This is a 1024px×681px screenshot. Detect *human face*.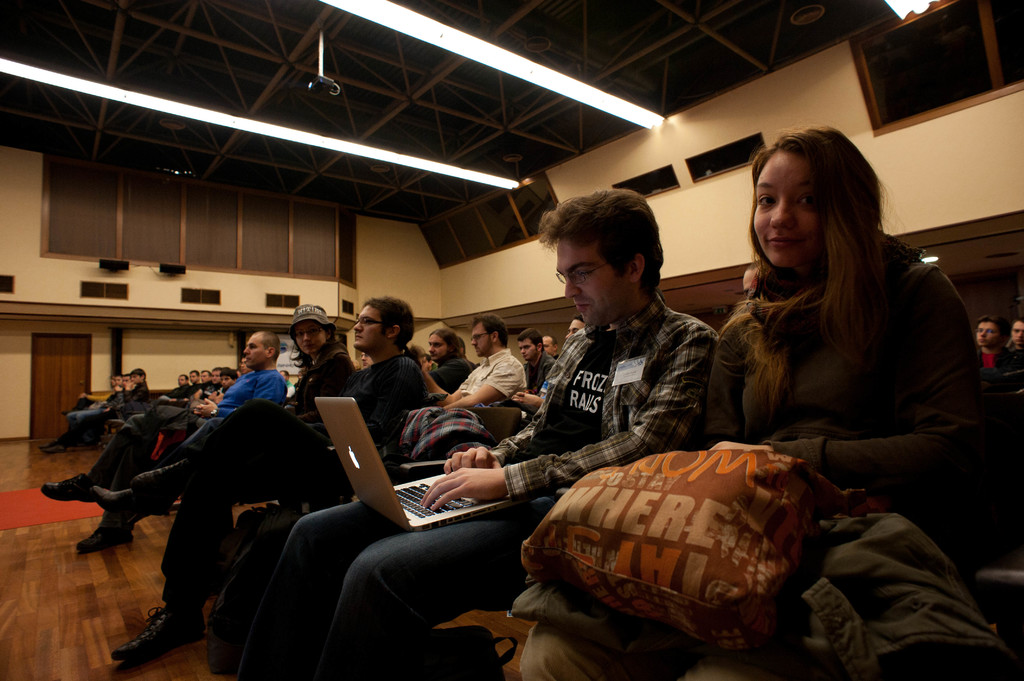
BBox(564, 317, 586, 339).
